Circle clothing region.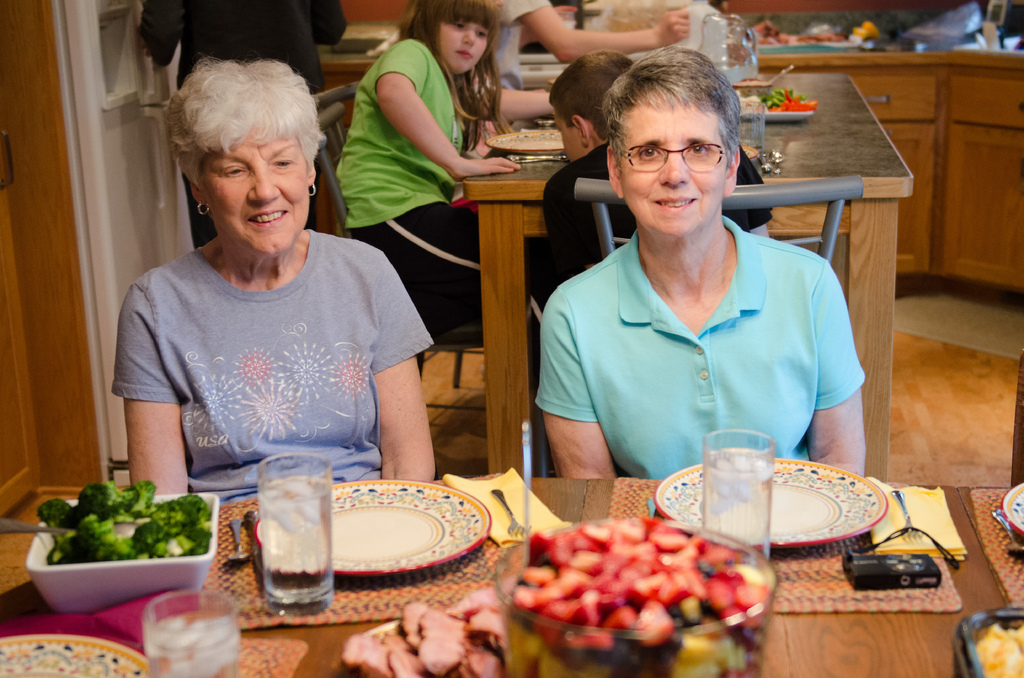
Region: 138 0 351 250.
